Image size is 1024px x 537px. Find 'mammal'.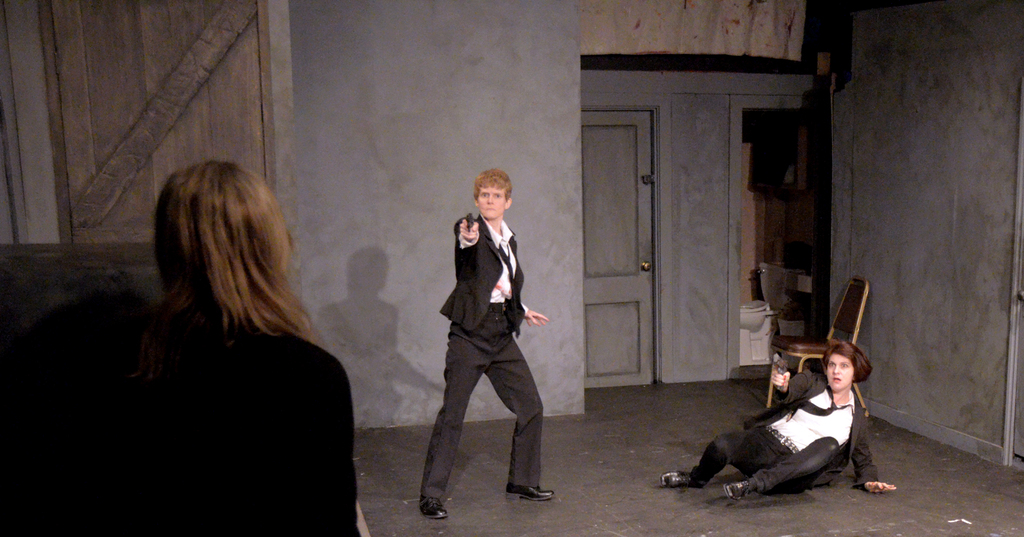
select_region(653, 337, 895, 502).
